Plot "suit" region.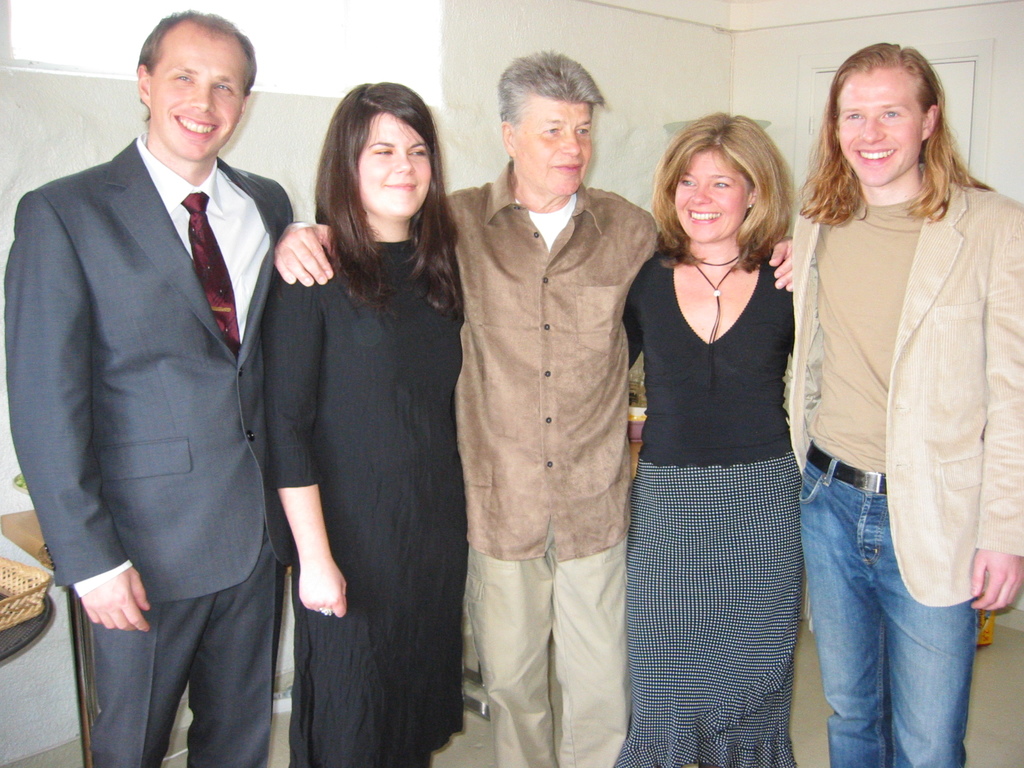
Plotted at crop(785, 150, 1023, 609).
